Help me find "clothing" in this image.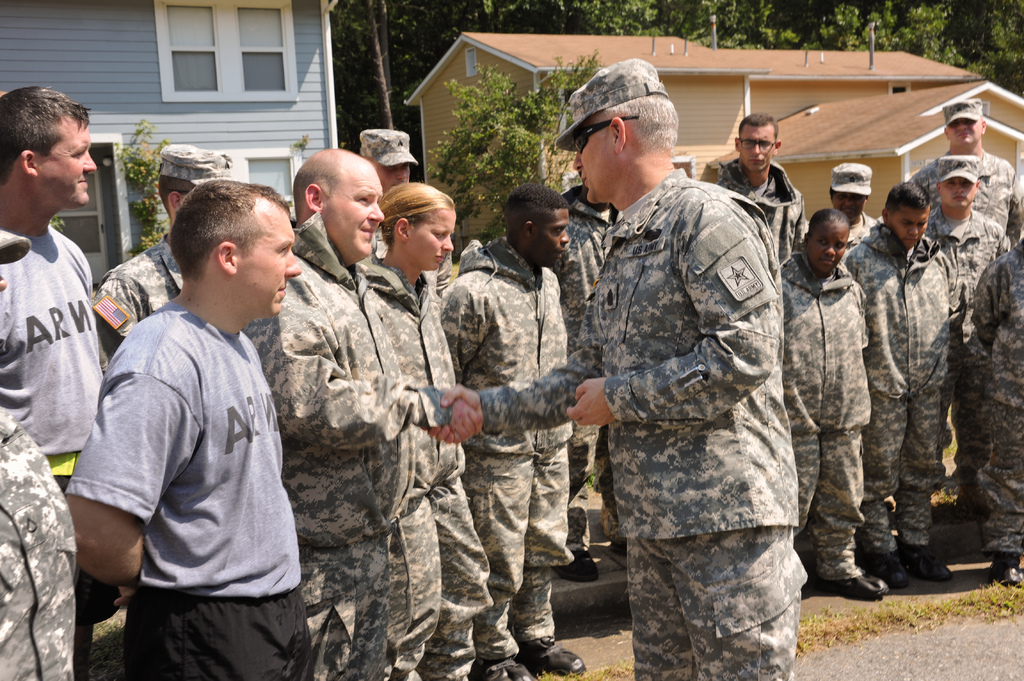
Found it: (left=91, top=237, right=184, bottom=343).
